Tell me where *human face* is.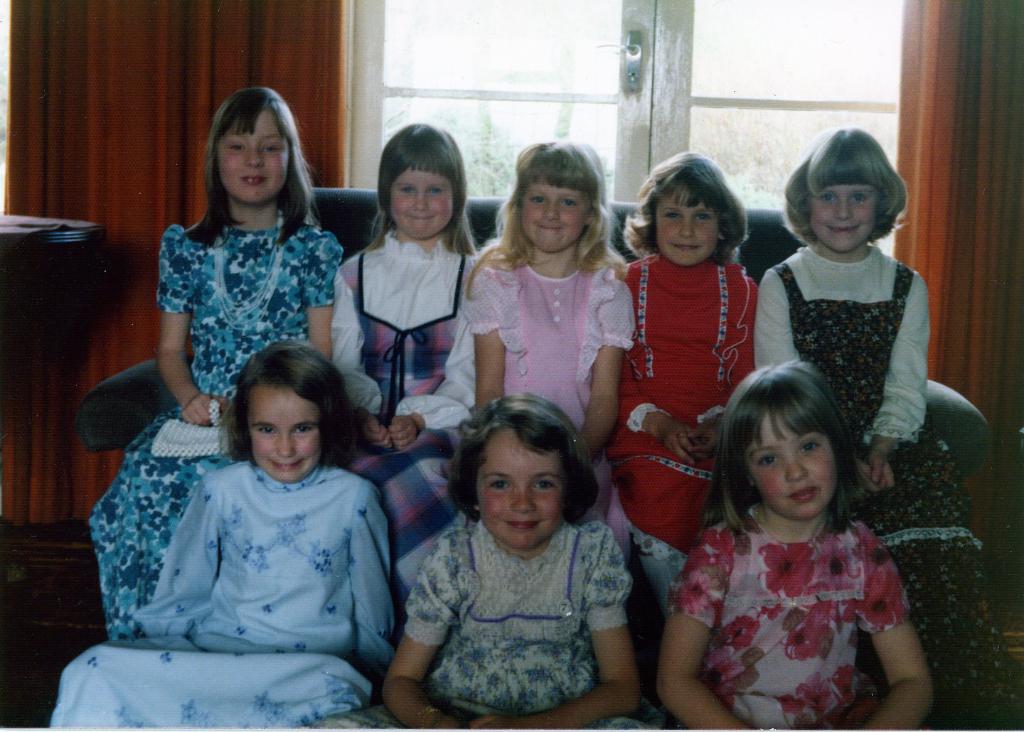
*human face* is at (x1=747, y1=414, x2=840, y2=522).
